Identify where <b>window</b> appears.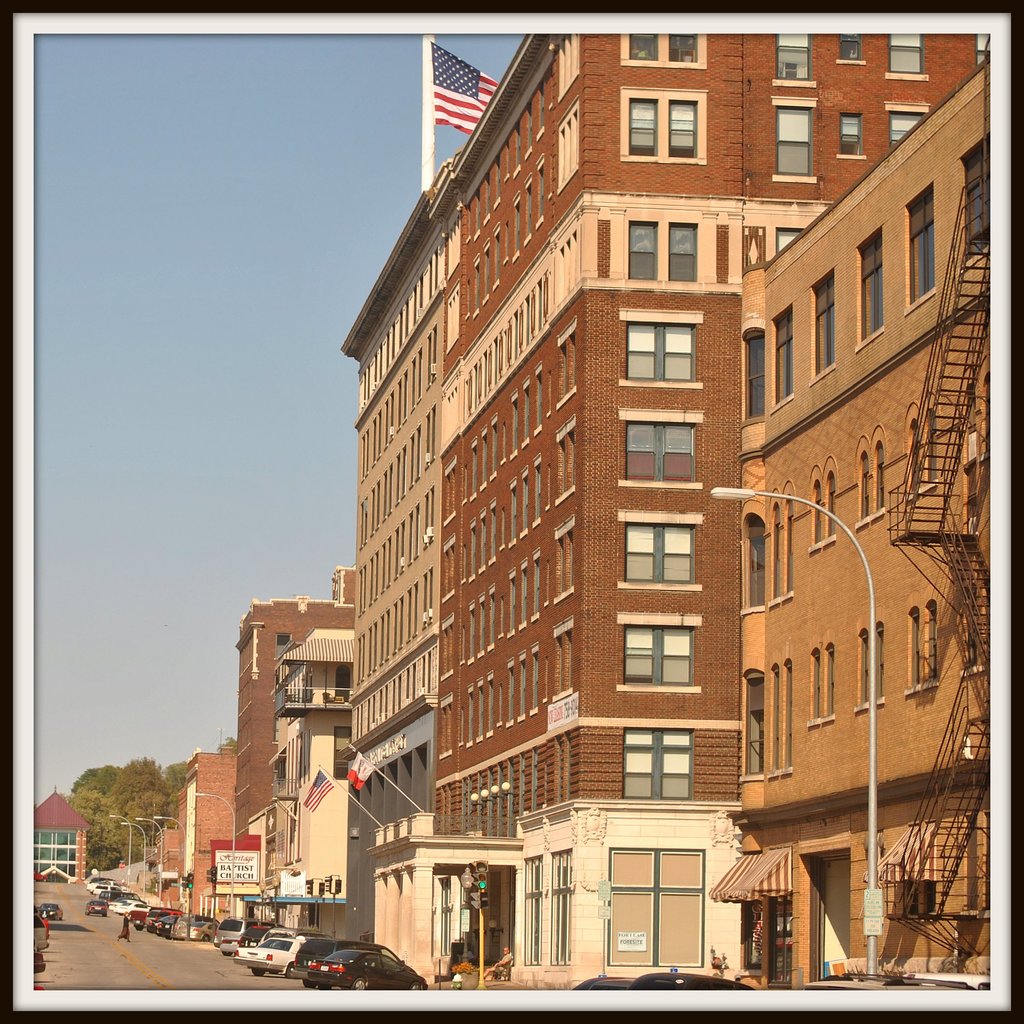
Appears at pyautogui.locateOnScreen(746, 534, 767, 605).
